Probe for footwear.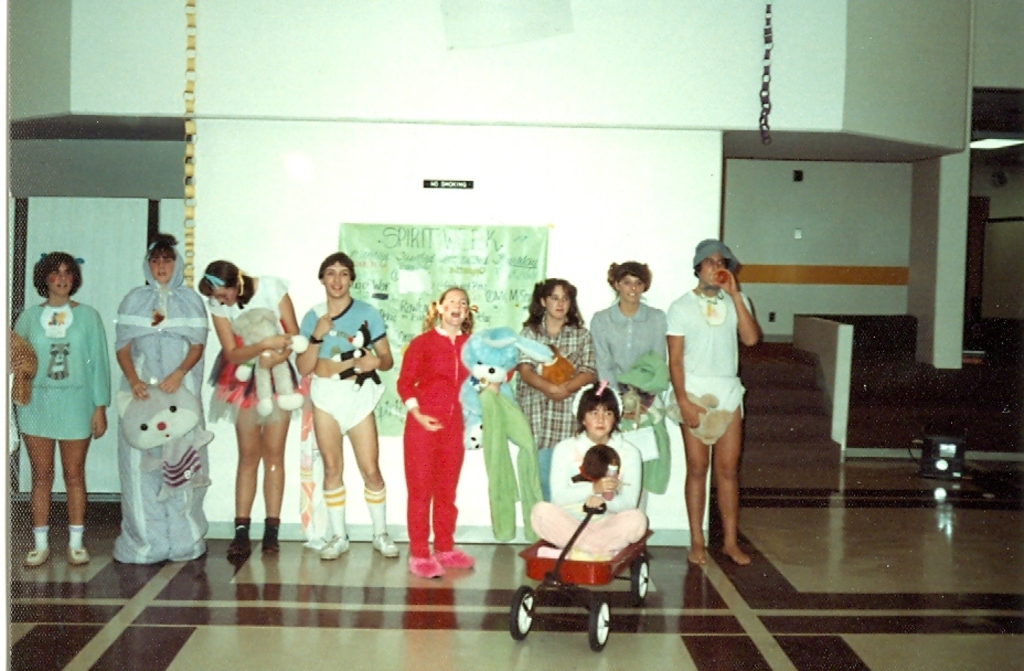
Probe result: (433, 542, 478, 566).
